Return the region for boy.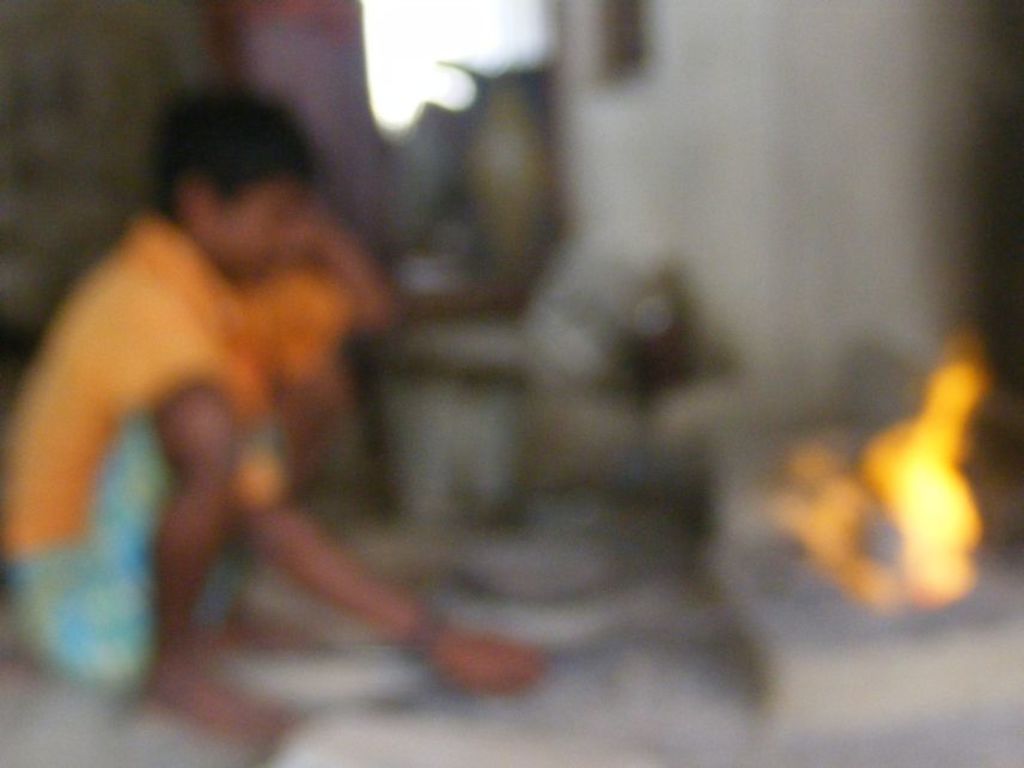
x1=0 y1=78 x2=547 y2=756.
